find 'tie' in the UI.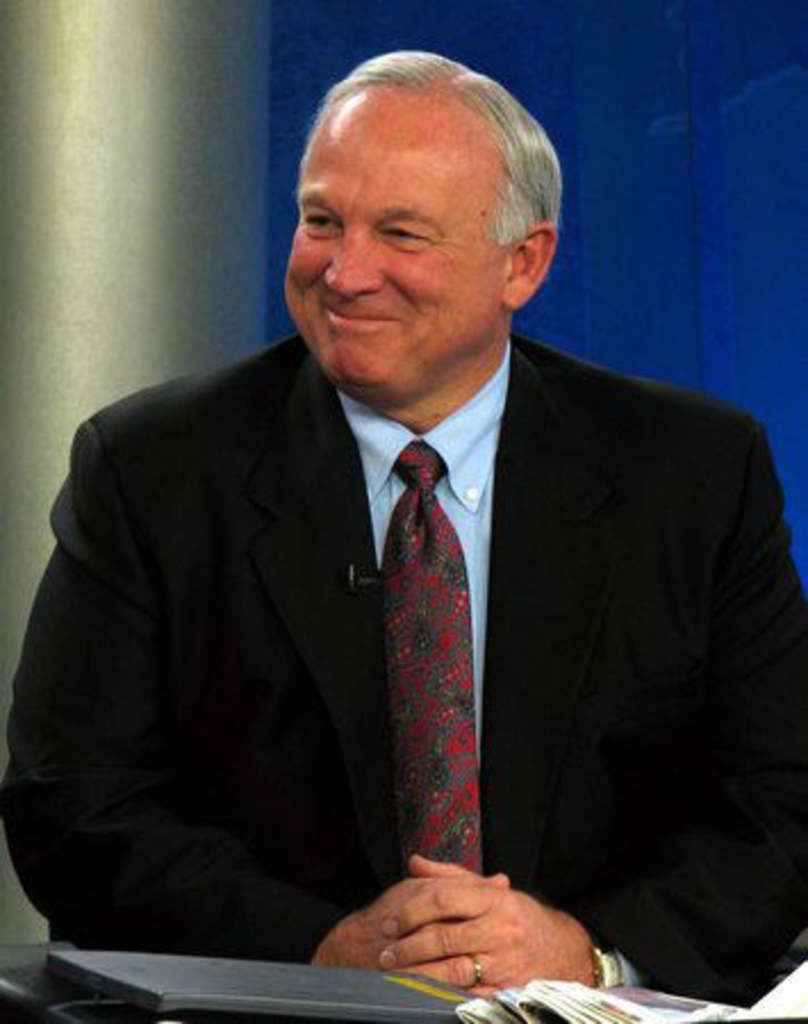
UI element at {"x1": 364, "y1": 428, "x2": 489, "y2": 892}.
